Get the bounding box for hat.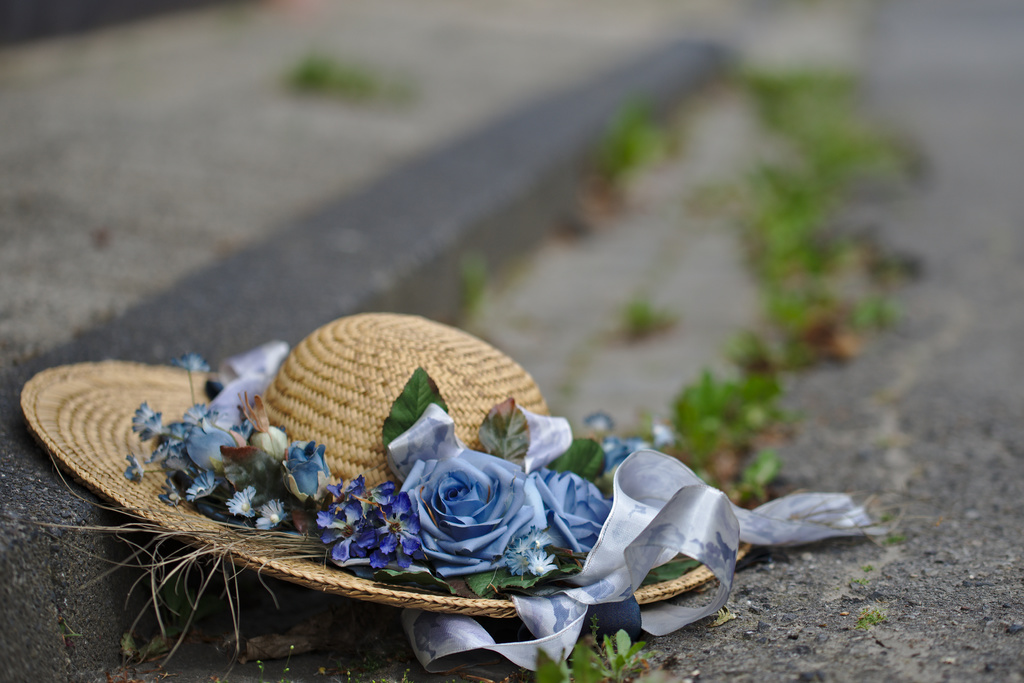
20,312,878,672.
